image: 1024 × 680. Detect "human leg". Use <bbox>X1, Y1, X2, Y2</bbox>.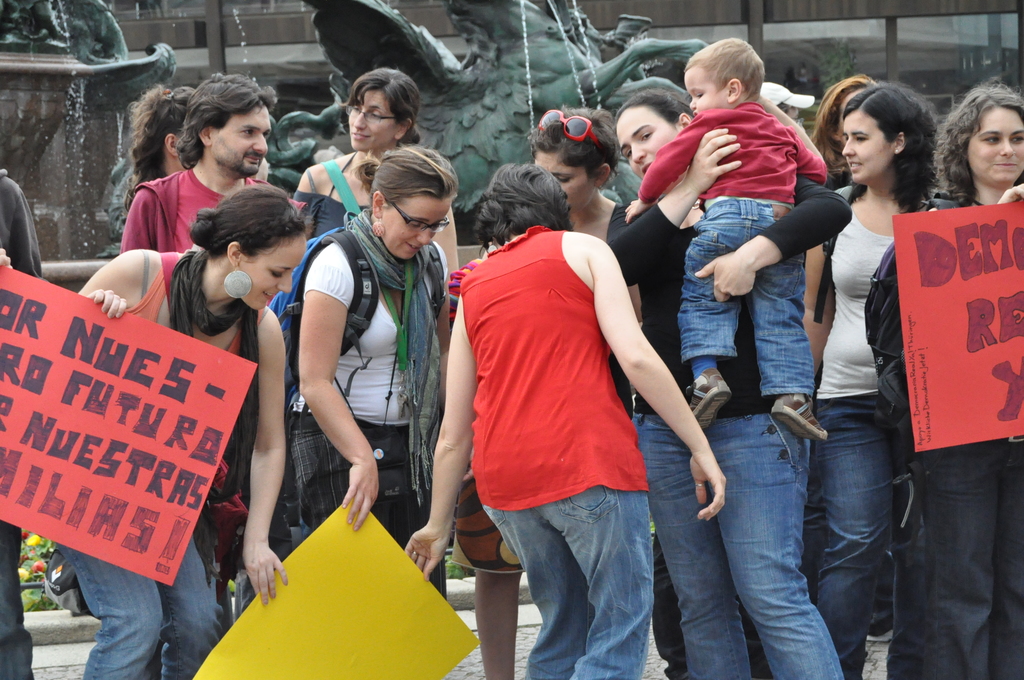
<bbox>621, 399, 757, 679</bbox>.
